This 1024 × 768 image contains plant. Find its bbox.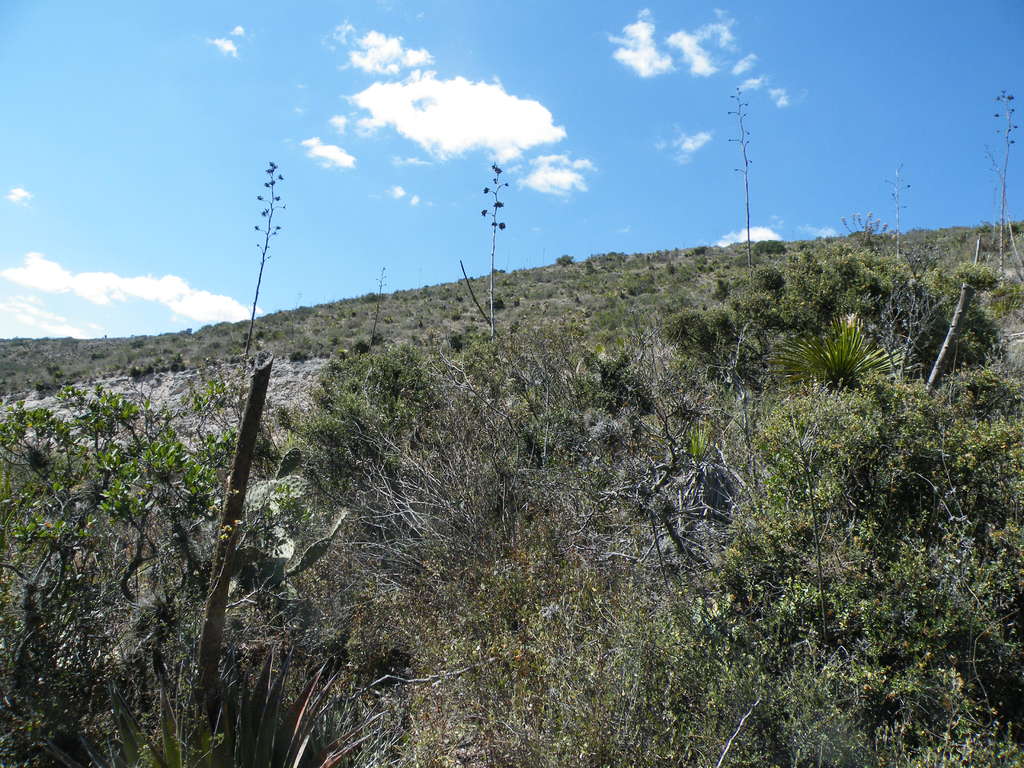
left=877, top=157, right=905, bottom=253.
